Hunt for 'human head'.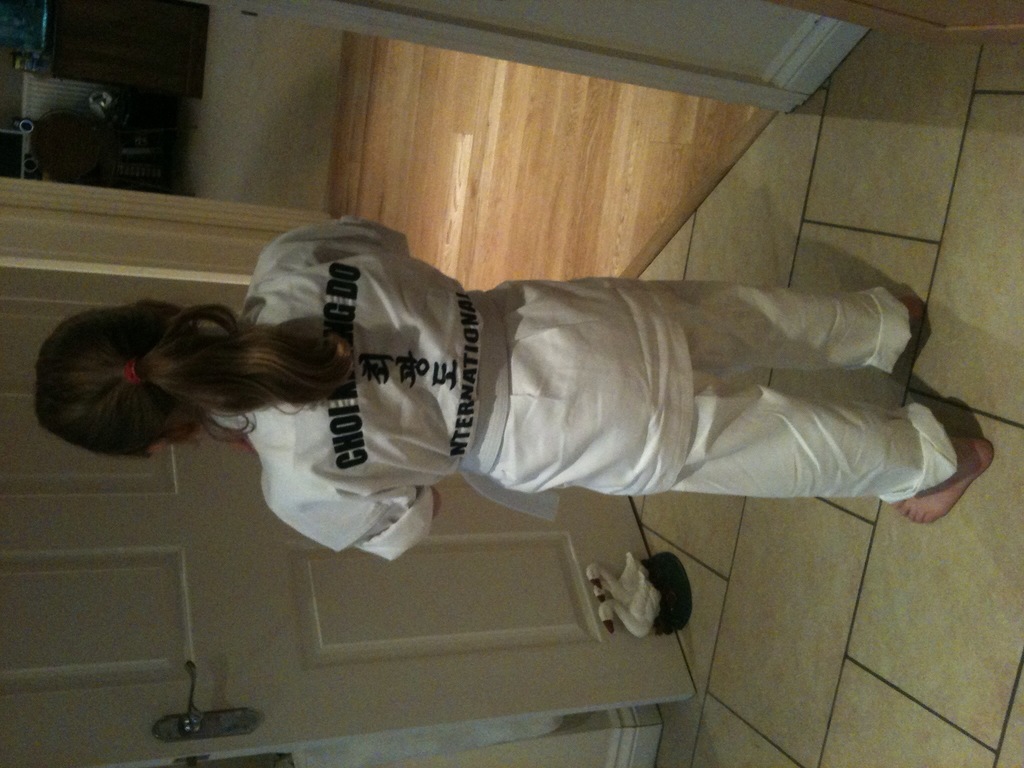
Hunted down at locate(29, 292, 365, 469).
